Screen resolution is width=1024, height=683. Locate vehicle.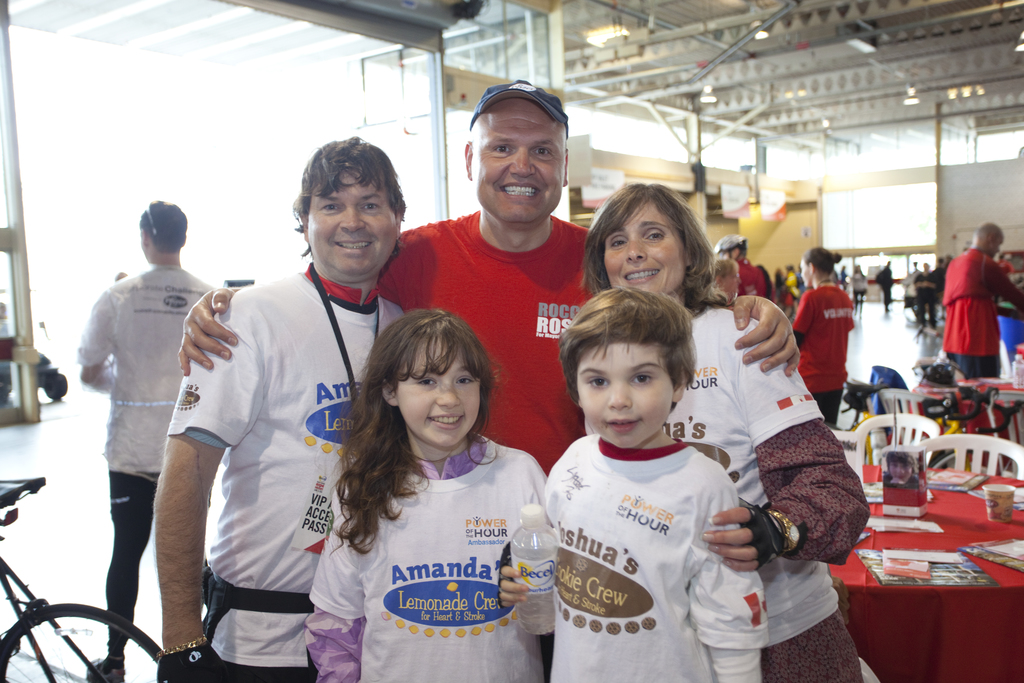
[x1=824, y1=370, x2=989, y2=468].
